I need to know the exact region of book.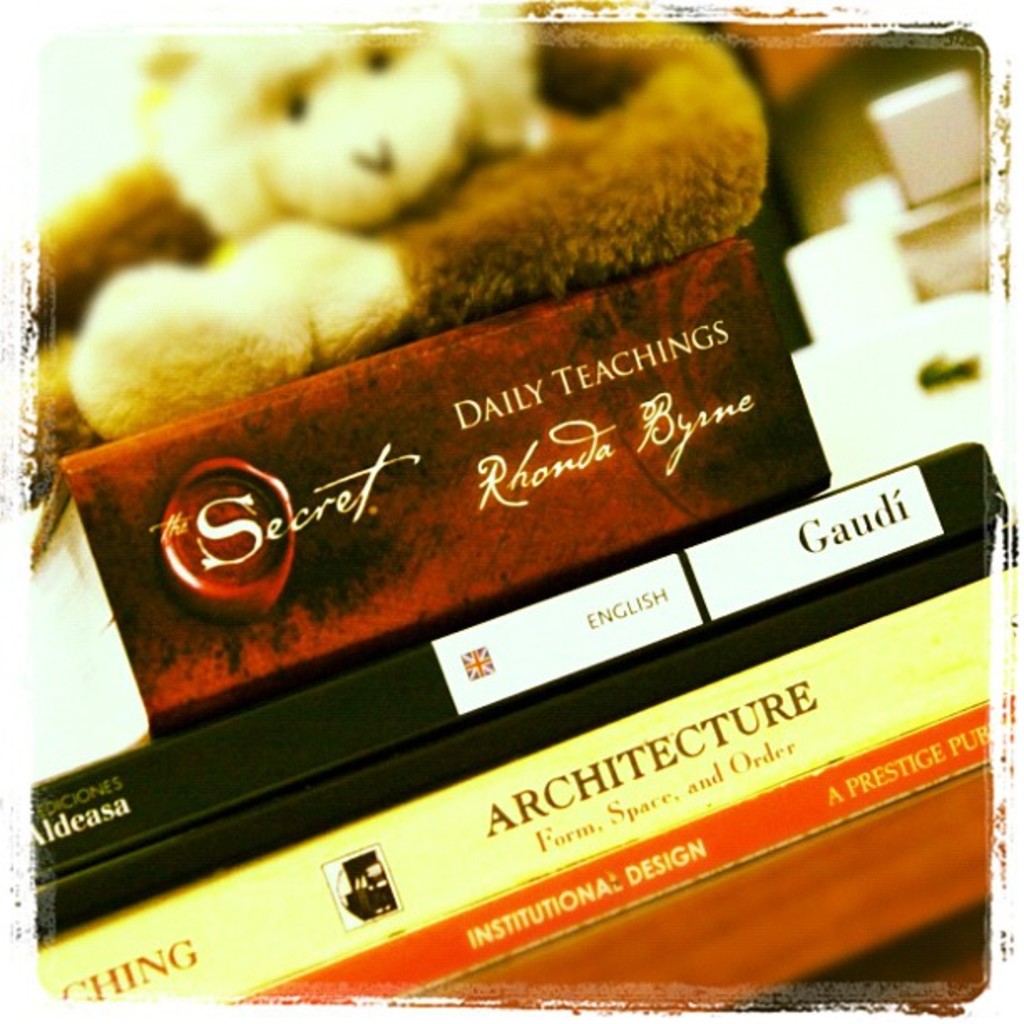
Region: crop(13, 445, 1022, 952).
